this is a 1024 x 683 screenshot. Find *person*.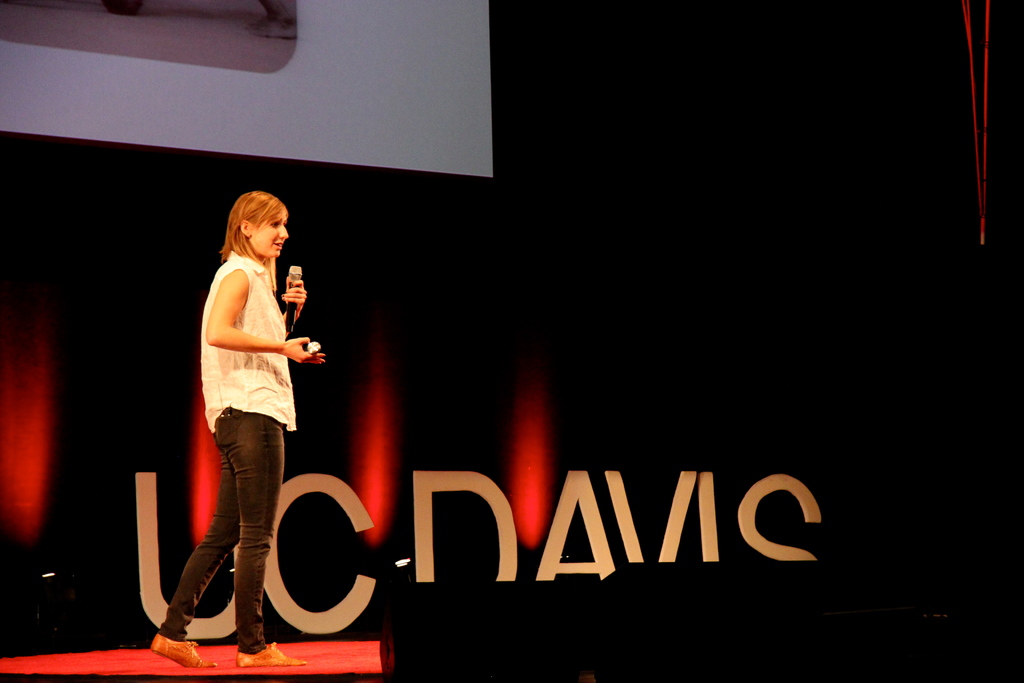
Bounding box: detection(169, 237, 333, 679).
